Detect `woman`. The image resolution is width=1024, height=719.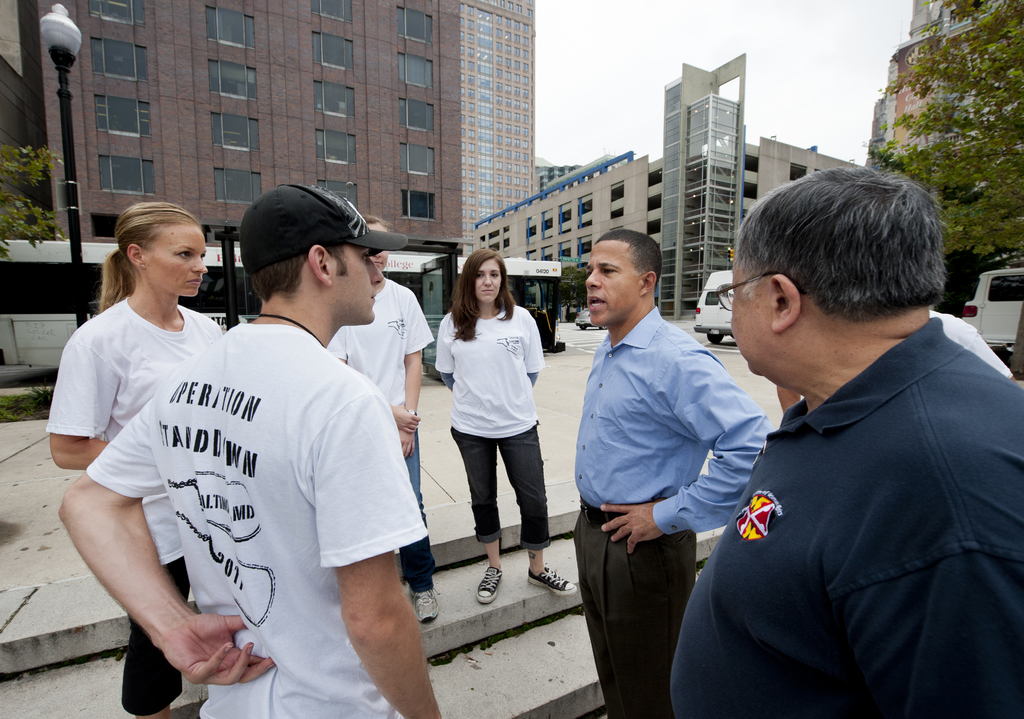
l=44, t=196, r=224, b=718.
